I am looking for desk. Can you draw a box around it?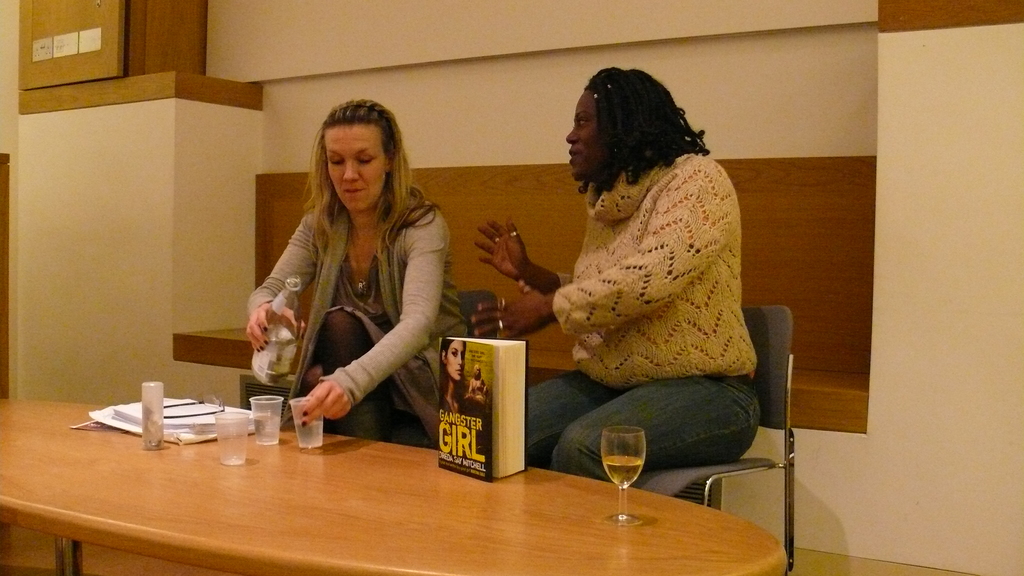
Sure, the bounding box is [7,381,594,575].
